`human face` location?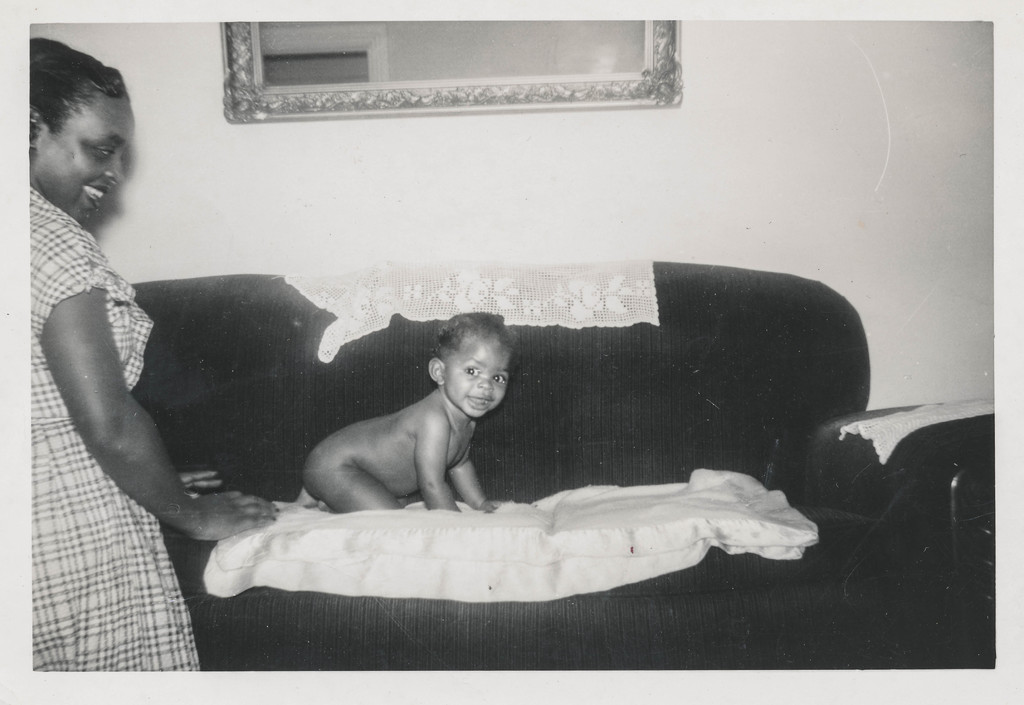
30, 89, 131, 225
